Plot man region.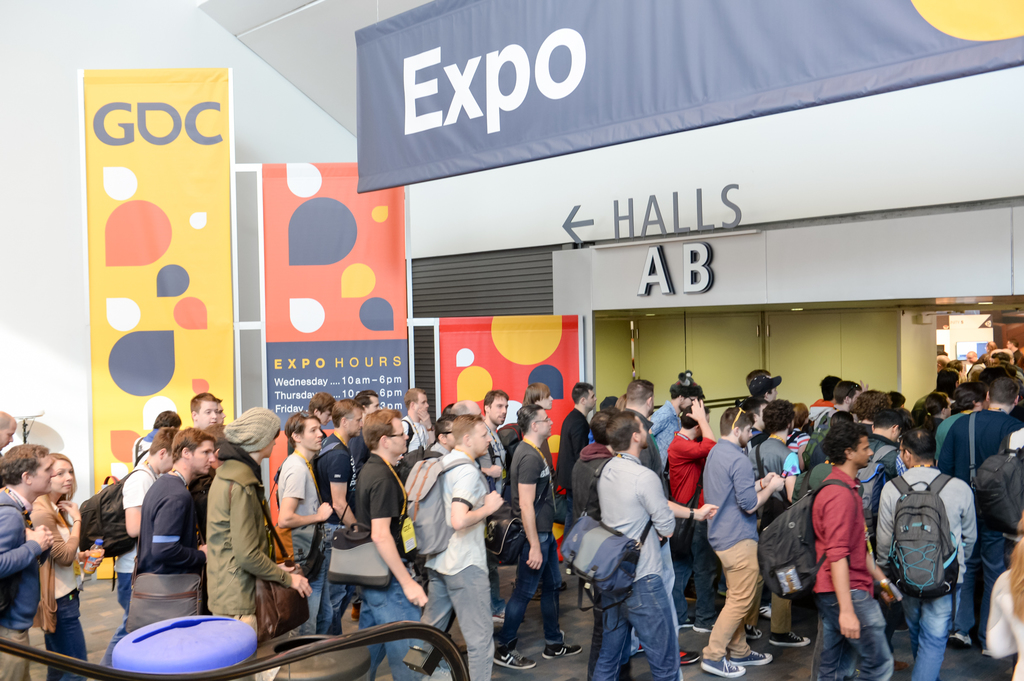
Plotted at [572,411,625,680].
